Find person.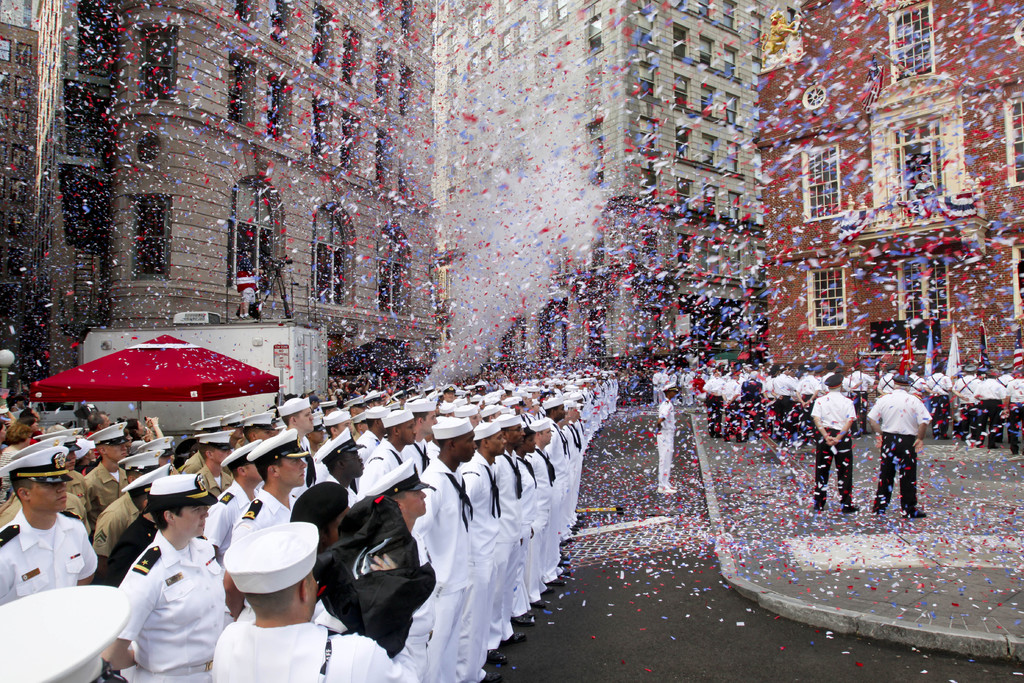
bbox=(815, 373, 860, 508).
